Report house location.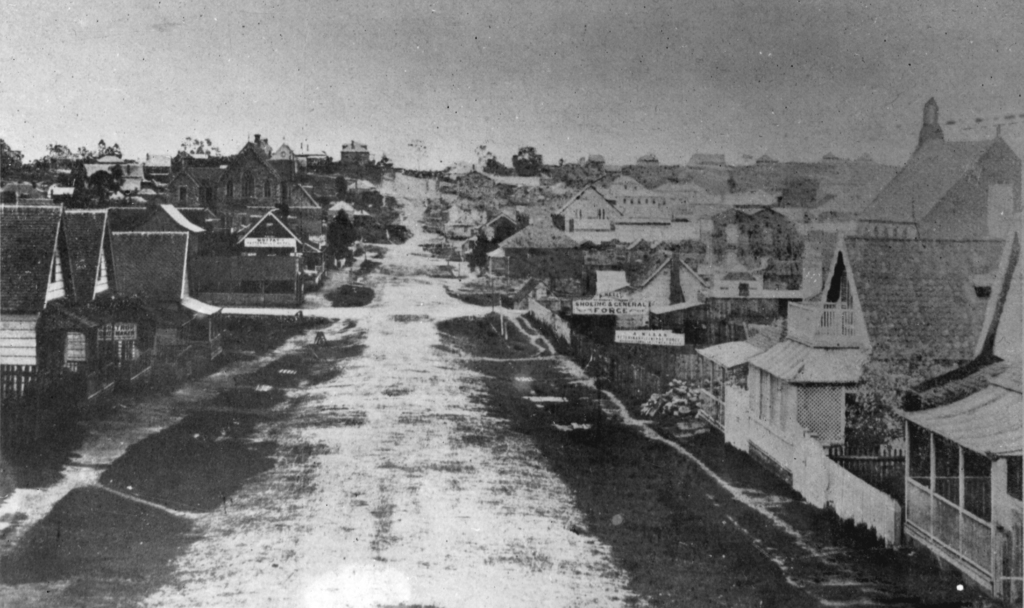
Report: x1=216, y1=132, x2=287, y2=203.
